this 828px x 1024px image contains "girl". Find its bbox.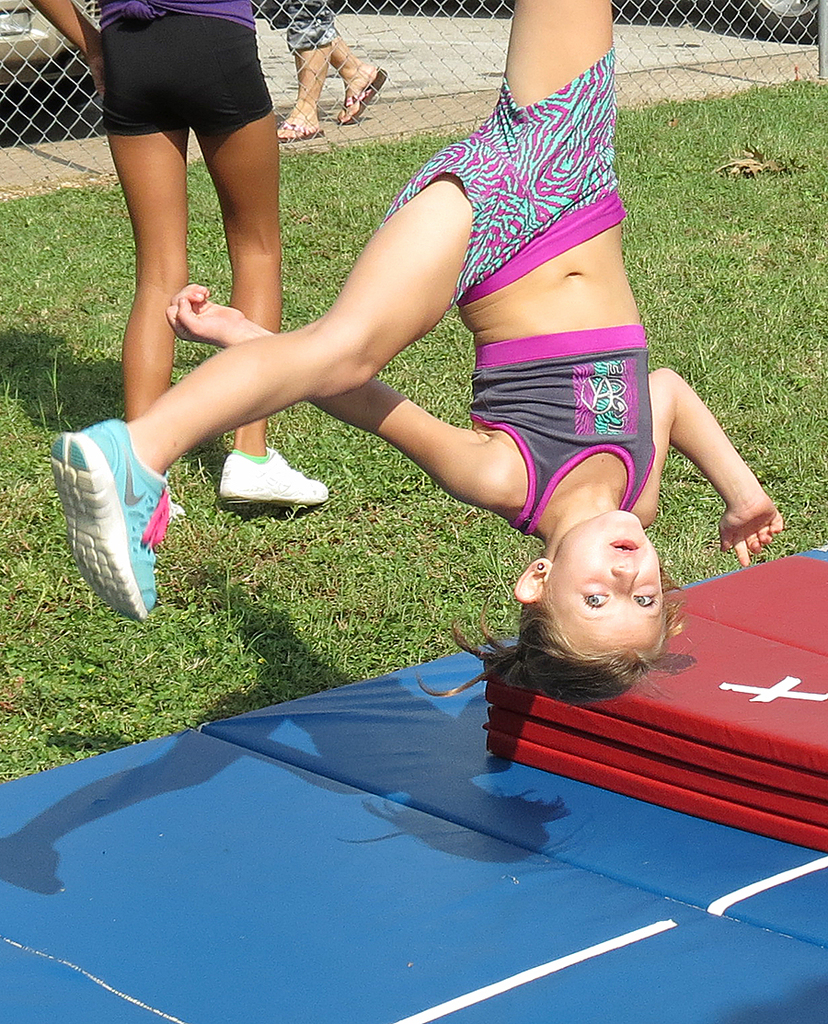
<box>49,0,787,706</box>.
